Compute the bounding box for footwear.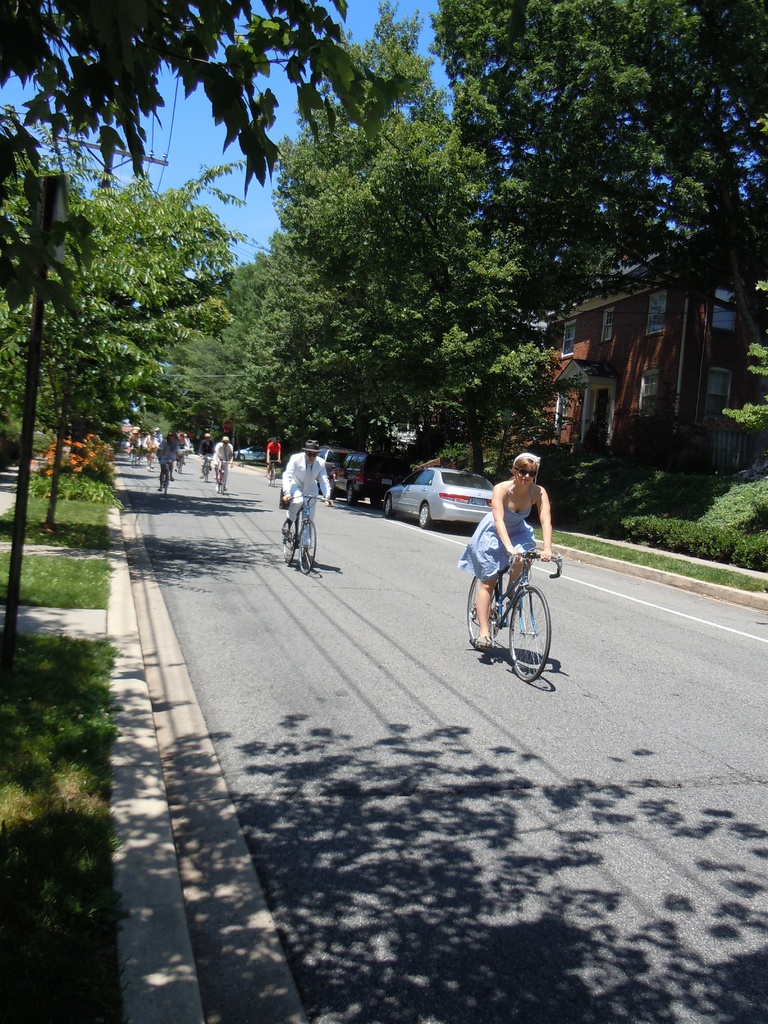
(left=298, top=548, right=310, bottom=561).
